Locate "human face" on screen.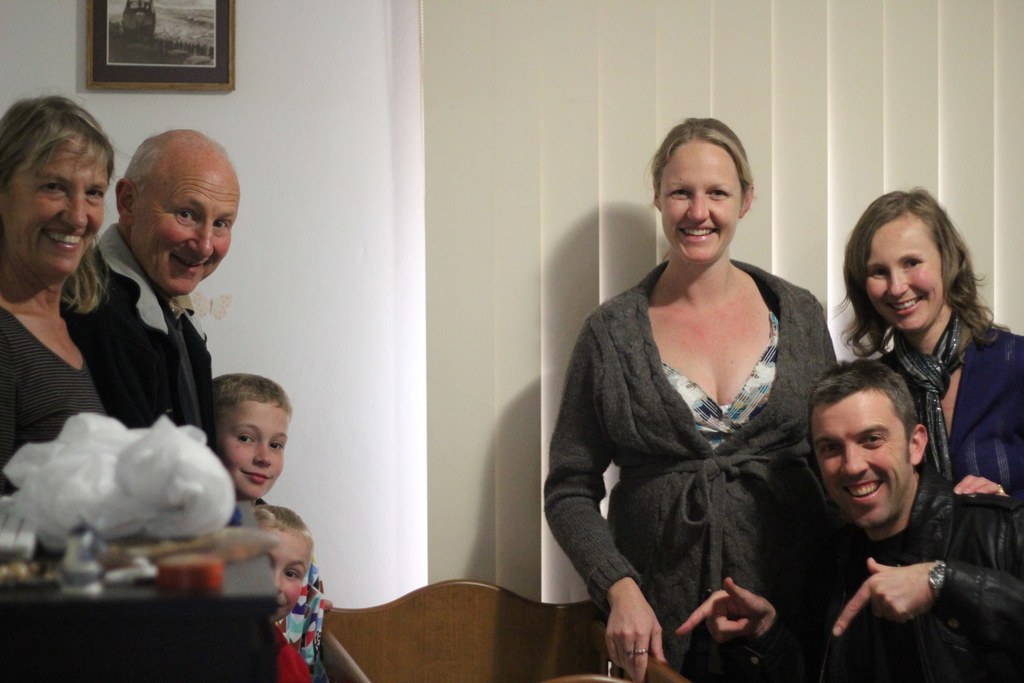
On screen at (left=809, top=388, right=913, bottom=531).
